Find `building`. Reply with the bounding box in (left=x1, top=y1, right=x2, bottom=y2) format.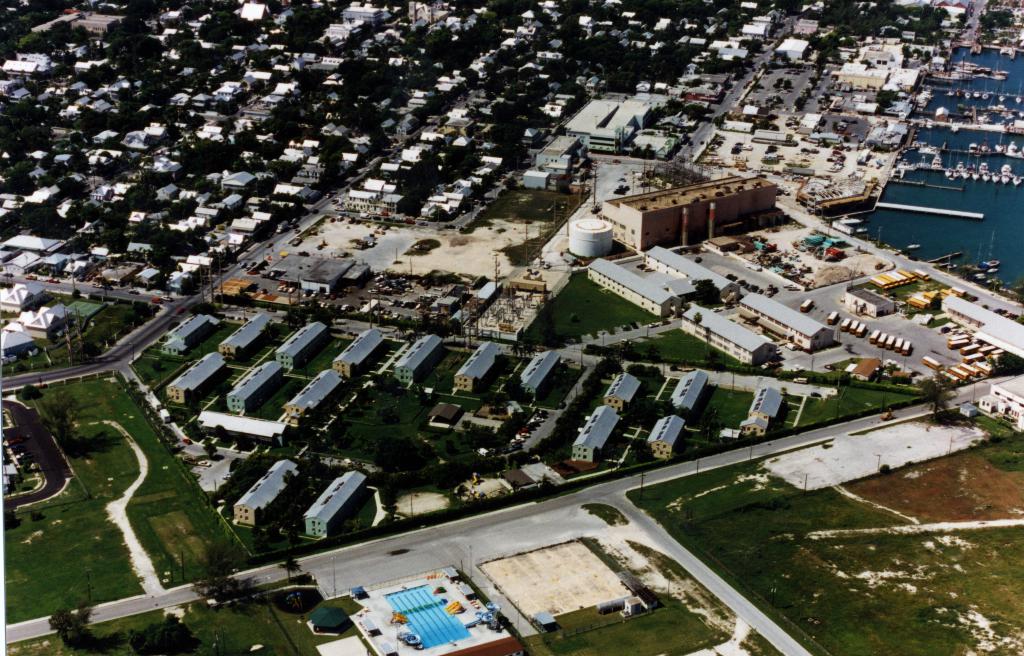
(left=454, top=340, right=502, bottom=390).
